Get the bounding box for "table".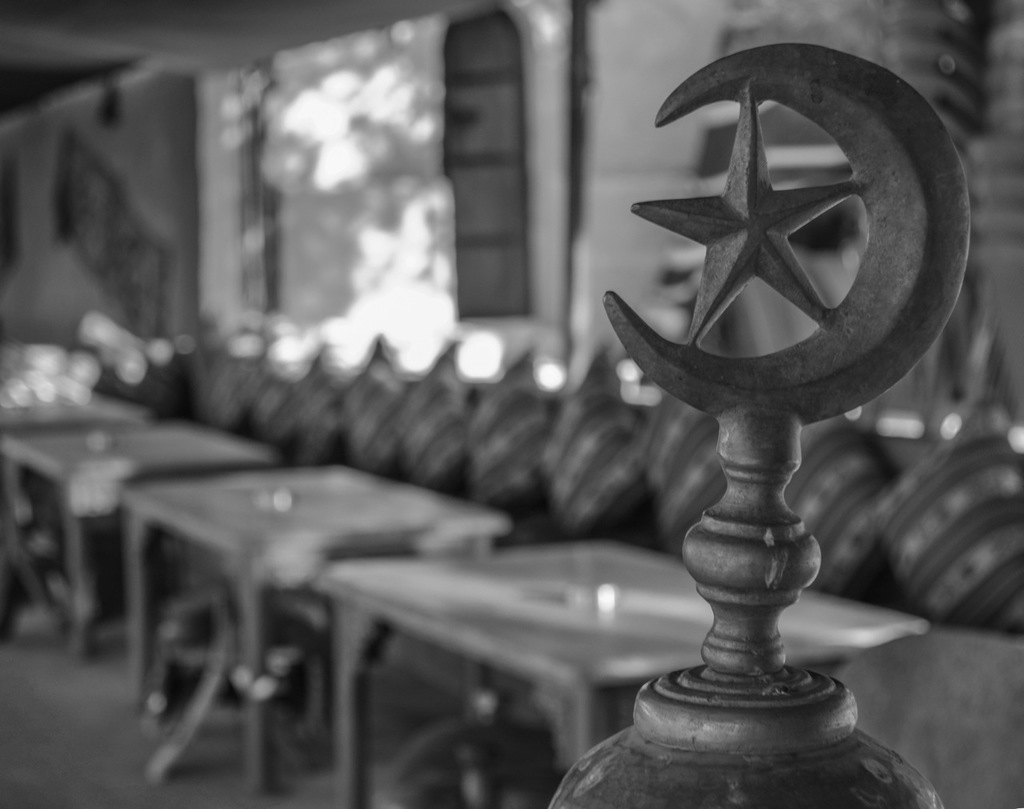
crop(0, 379, 149, 433).
